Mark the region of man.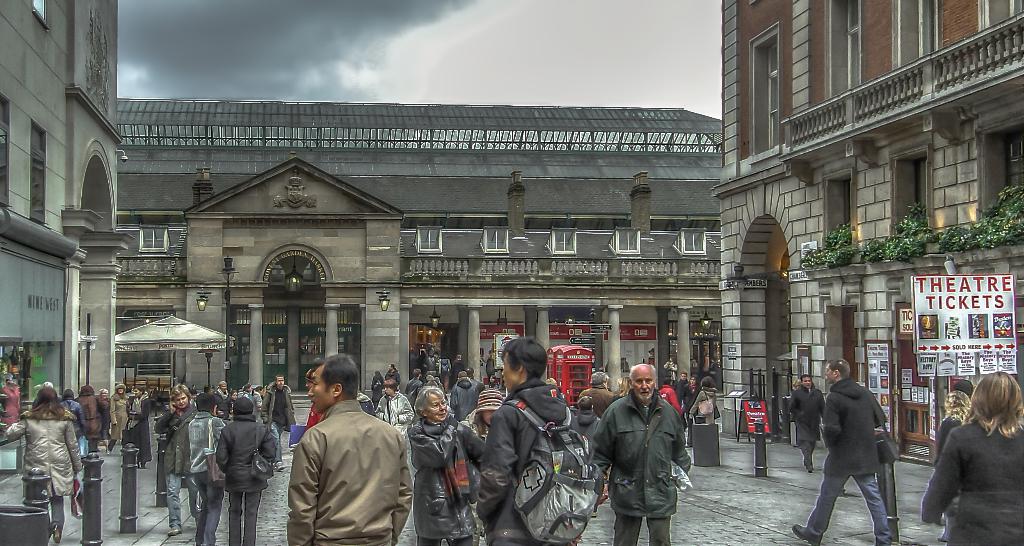
Region: 476, 336, 582, 545.
